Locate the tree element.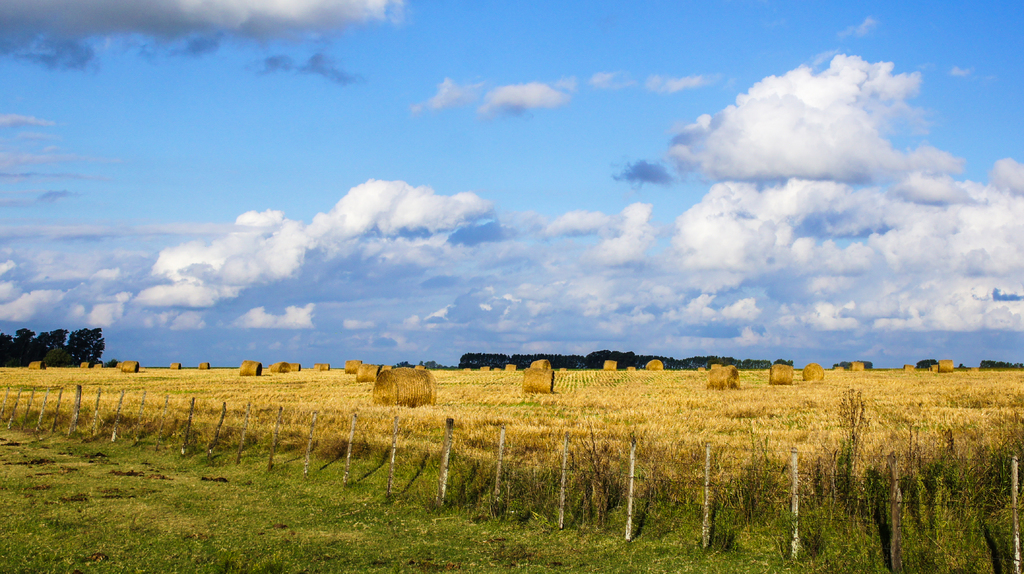
Element bbox: box=[859, 358, 872, 369].
